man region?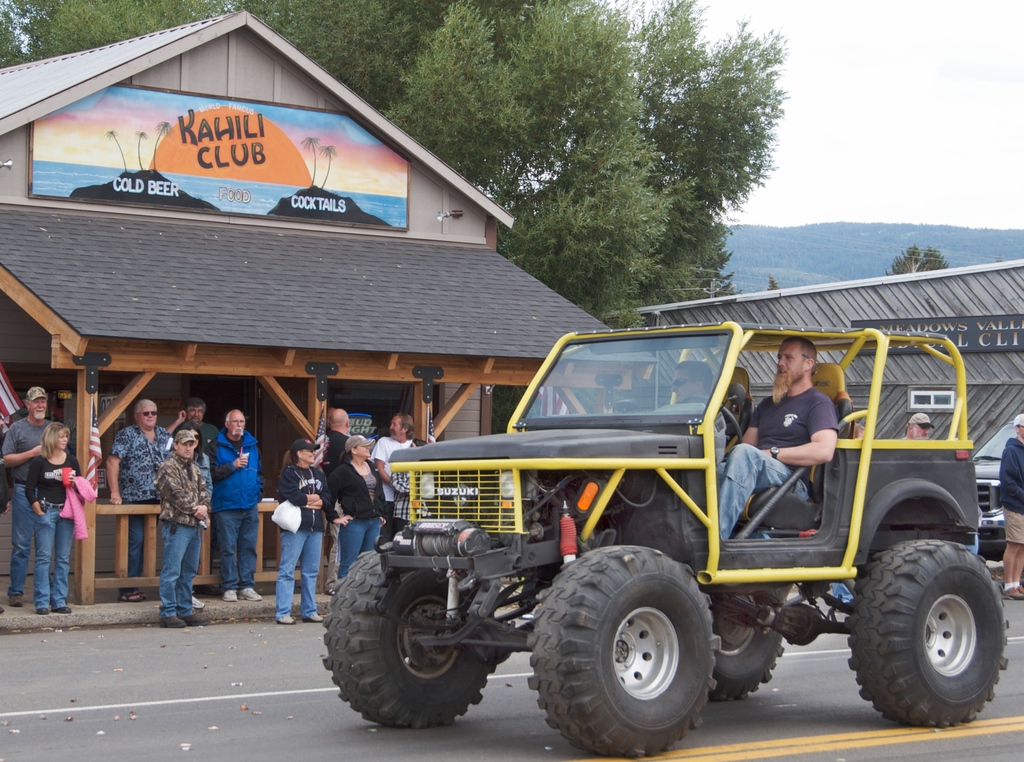
(205,406,268,607)
